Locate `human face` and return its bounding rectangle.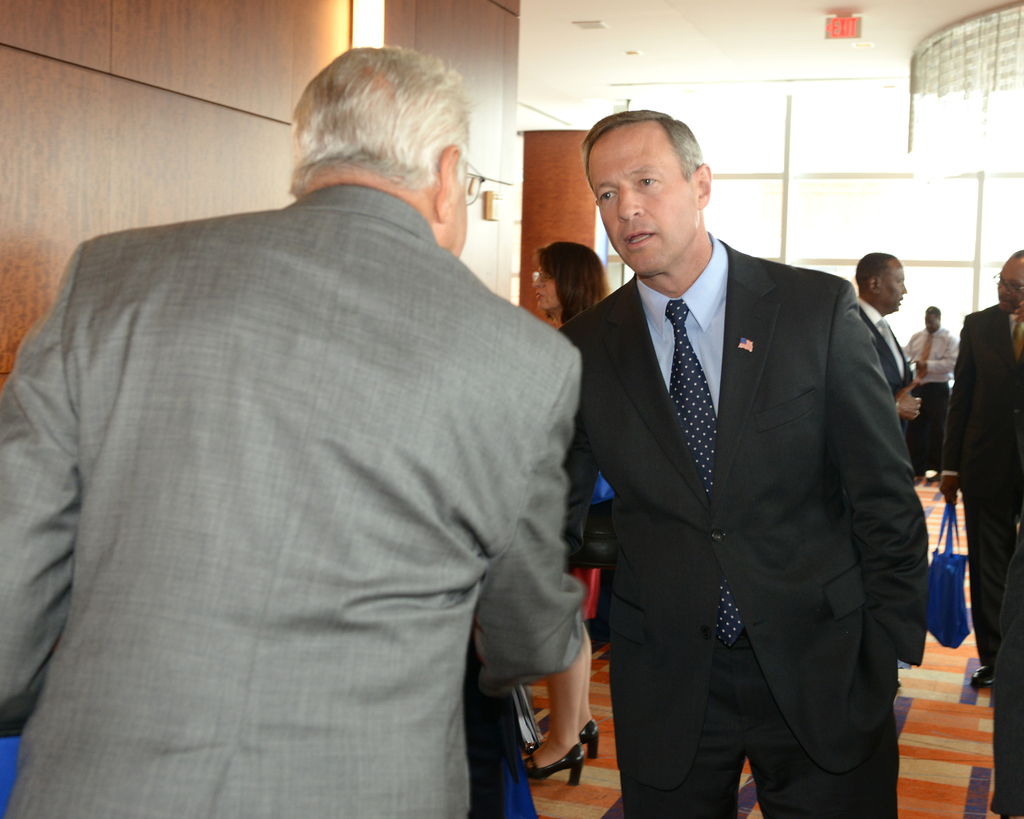
left=997, top=256, right=1022, bottom=310.
